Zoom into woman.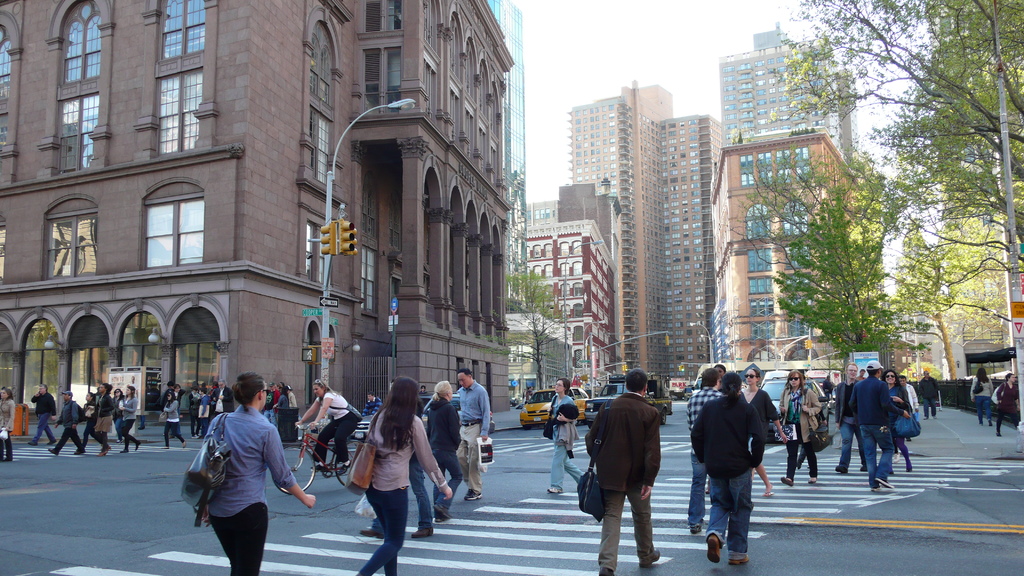
Zoom target: x1=998 y1=372 x2=1020 y2=435.
